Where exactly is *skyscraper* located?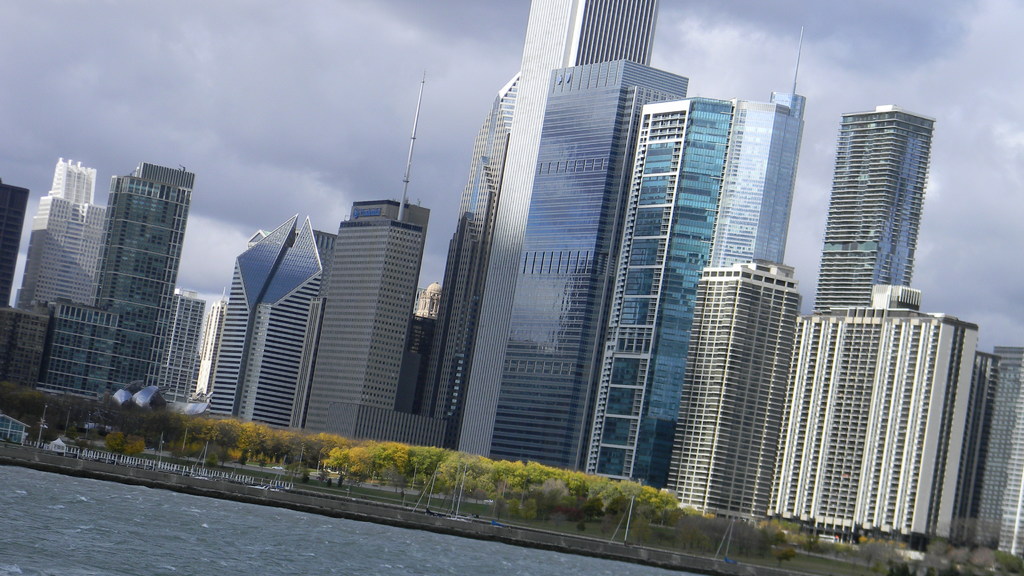
Its bounding box is (left=456, top=0, right=652, bottom=453).
